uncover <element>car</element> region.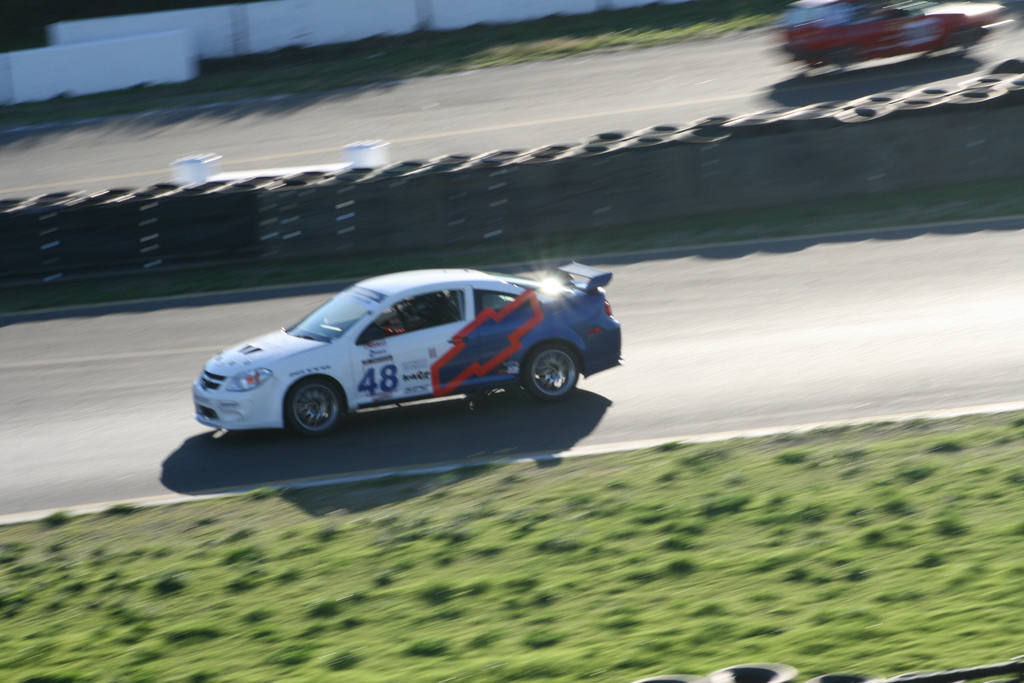
Uncovered: BBox(154, 276, 621, 465).
